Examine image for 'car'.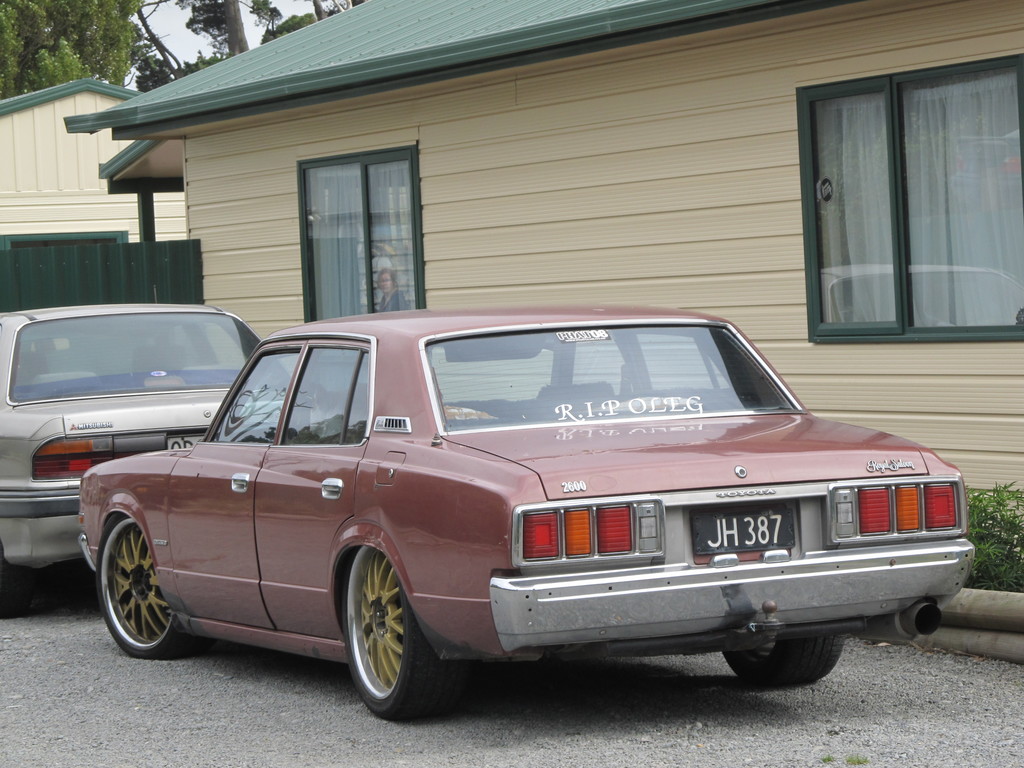
Examination result: {"left": 0, "top": 310, "right": 310, "bottom": 589}.
